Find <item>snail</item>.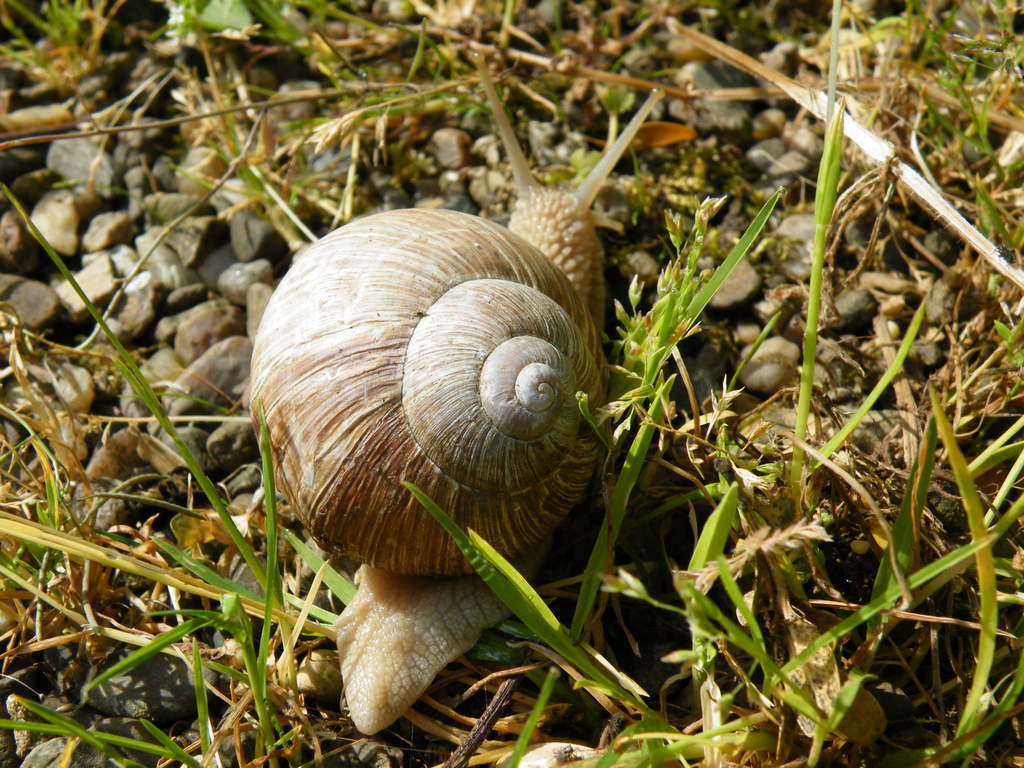
252/51/674/737.
